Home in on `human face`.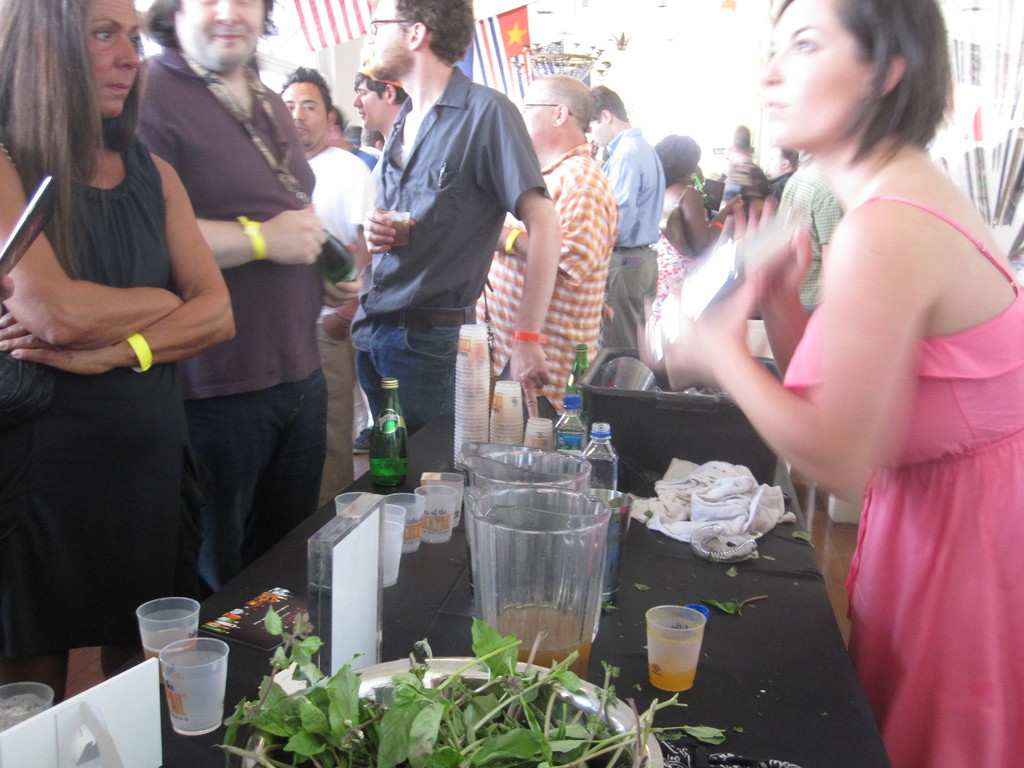
Homed in at 287,84,316,145.
